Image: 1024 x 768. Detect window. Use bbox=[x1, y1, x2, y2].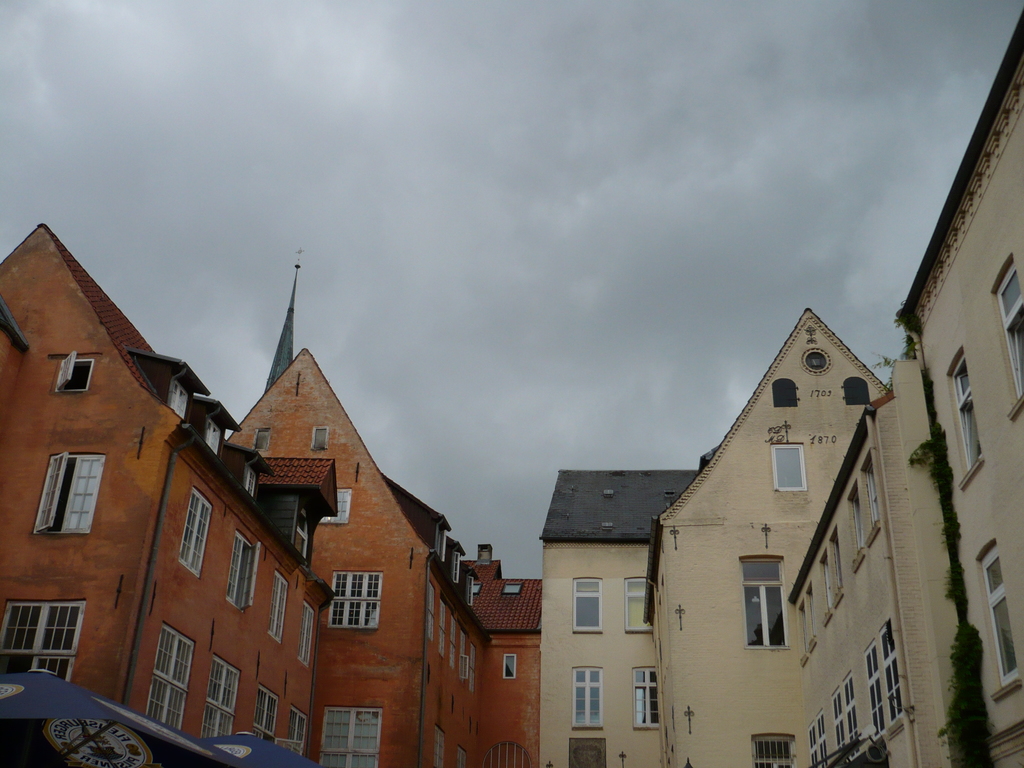
bbox=[571, 666, 604, 726].
